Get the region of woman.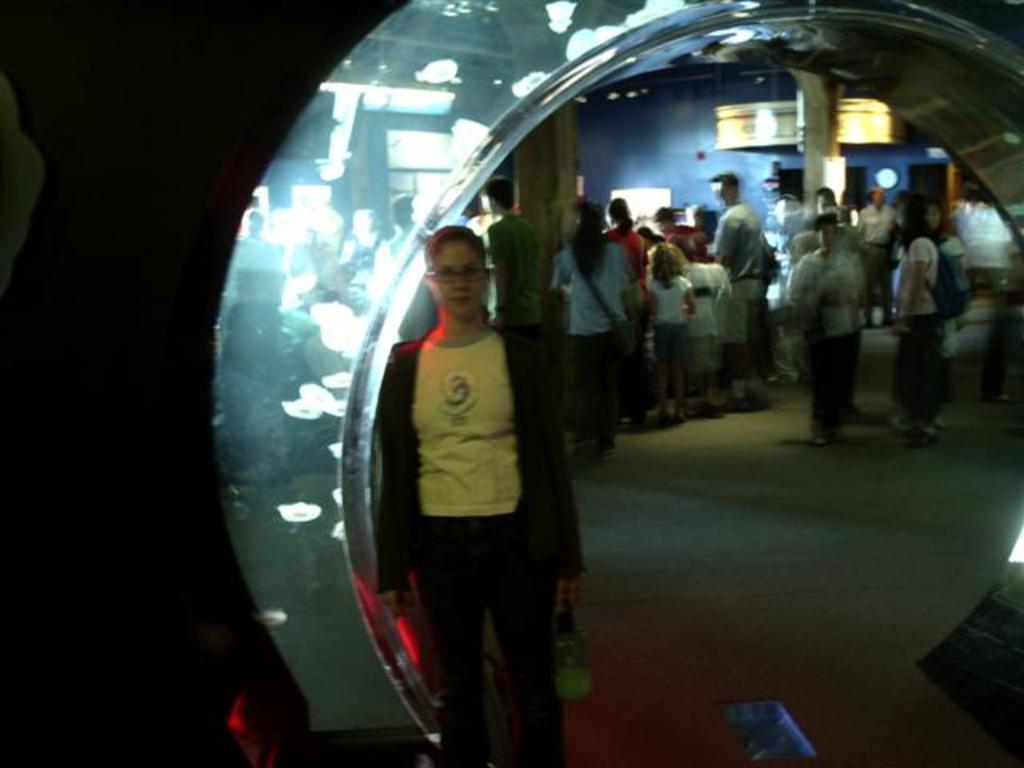
rect(354, 195, 578, 749).
